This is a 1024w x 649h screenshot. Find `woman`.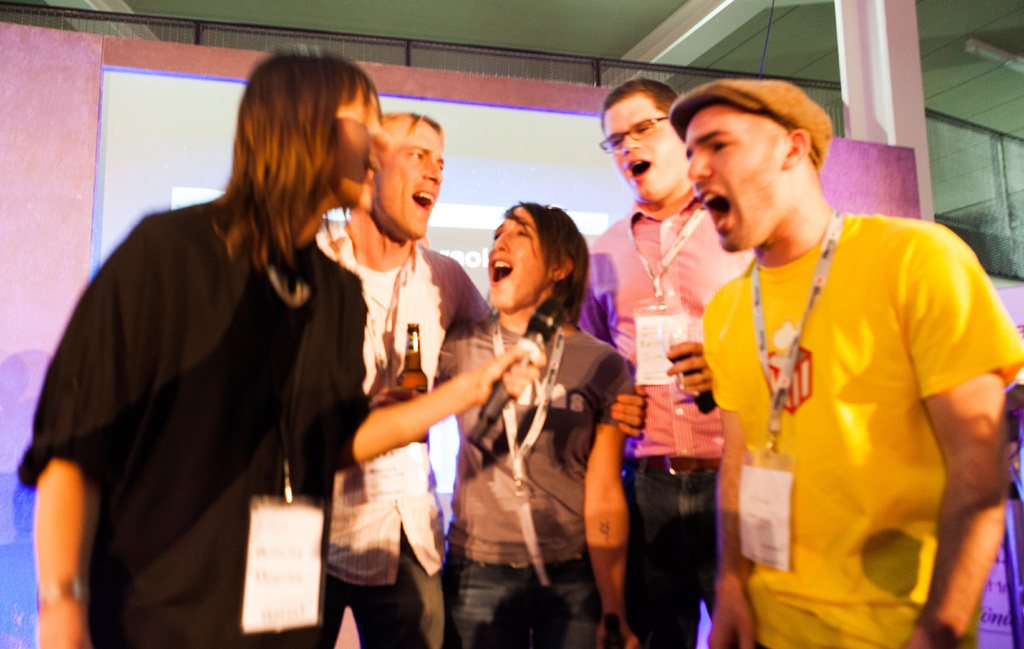
Bounding box: left=436, top=202, right=646, bottom=648.
